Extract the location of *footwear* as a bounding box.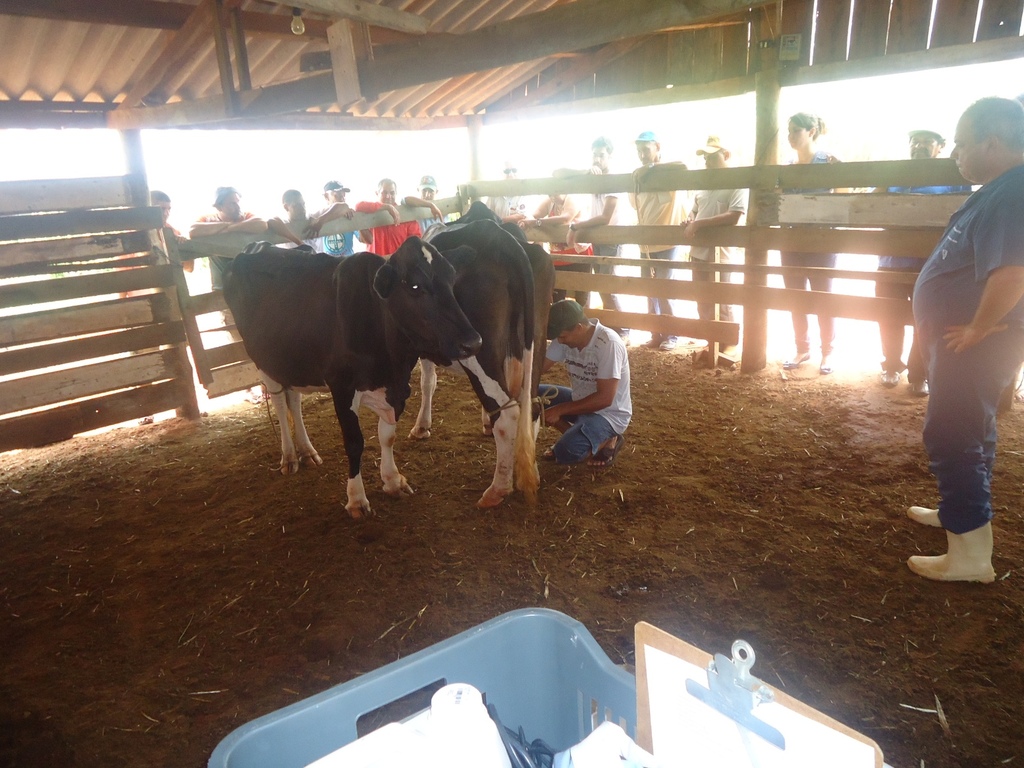
box=[542, 446, 560, 462].
